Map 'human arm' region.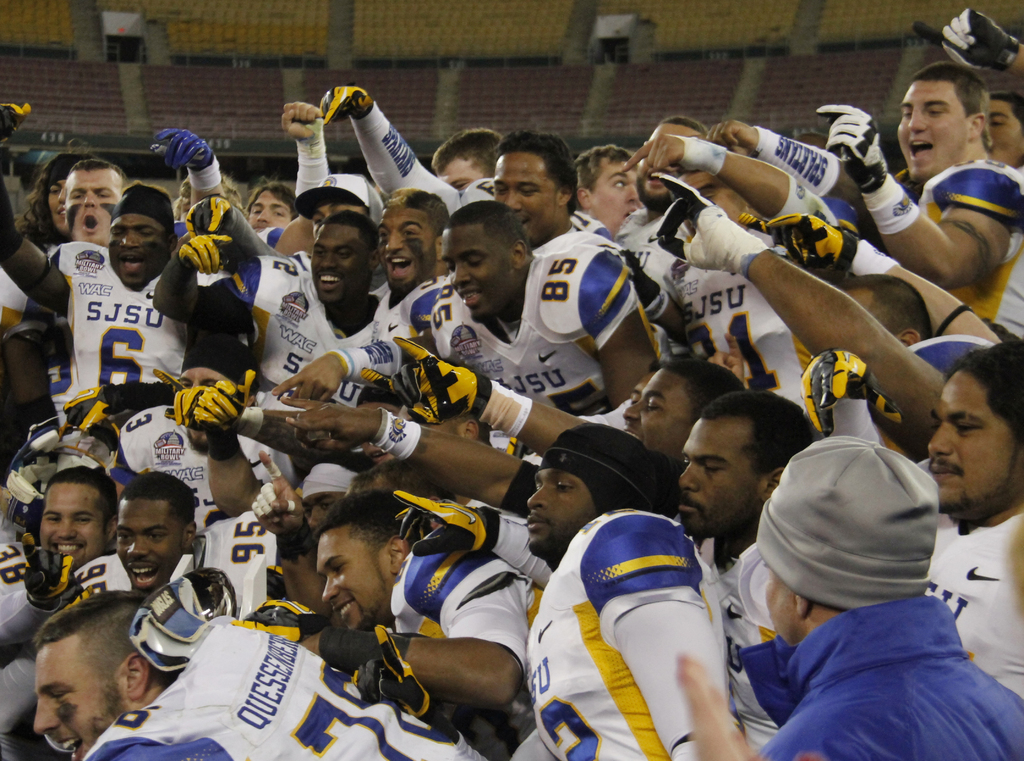
Mapped to left=812, top=104, right=1023, bottom=291.
